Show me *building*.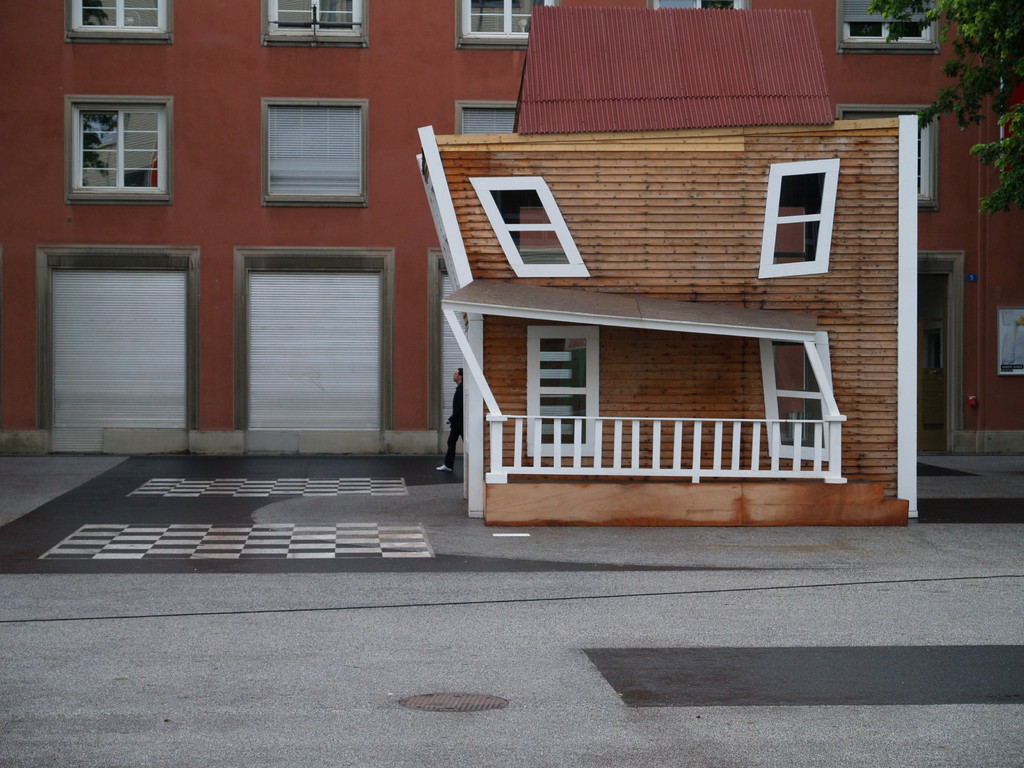
*building* is here: box(1, 0, 1023, 524).
